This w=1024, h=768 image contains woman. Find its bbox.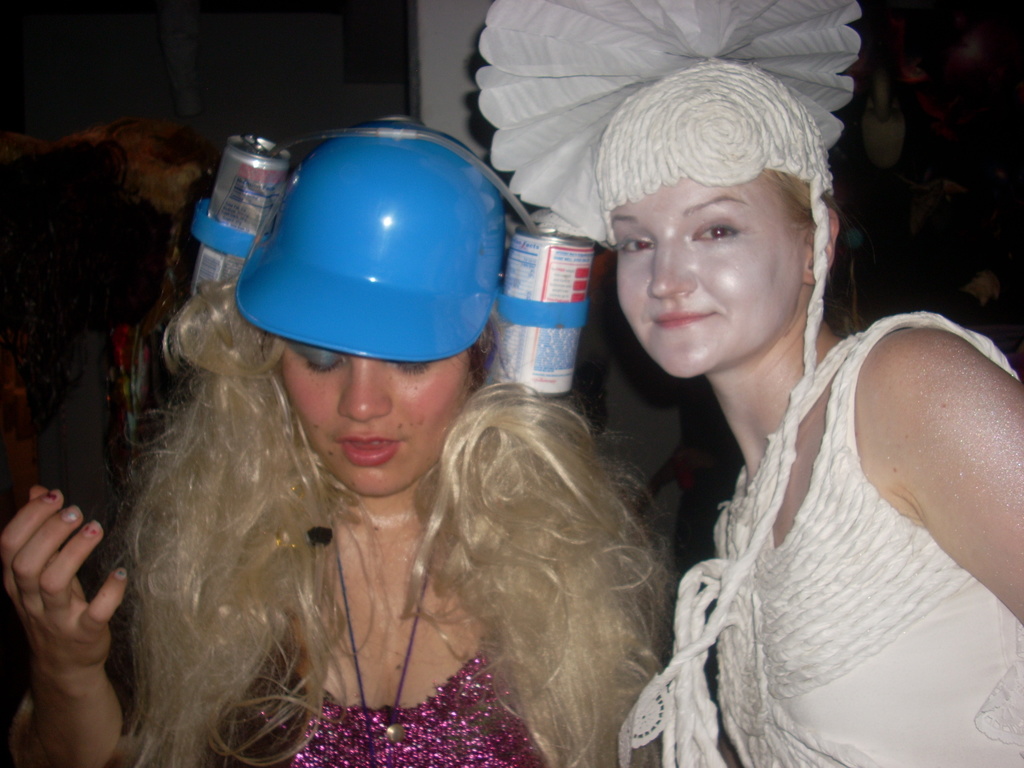
region(2, 111, 656, 767).
